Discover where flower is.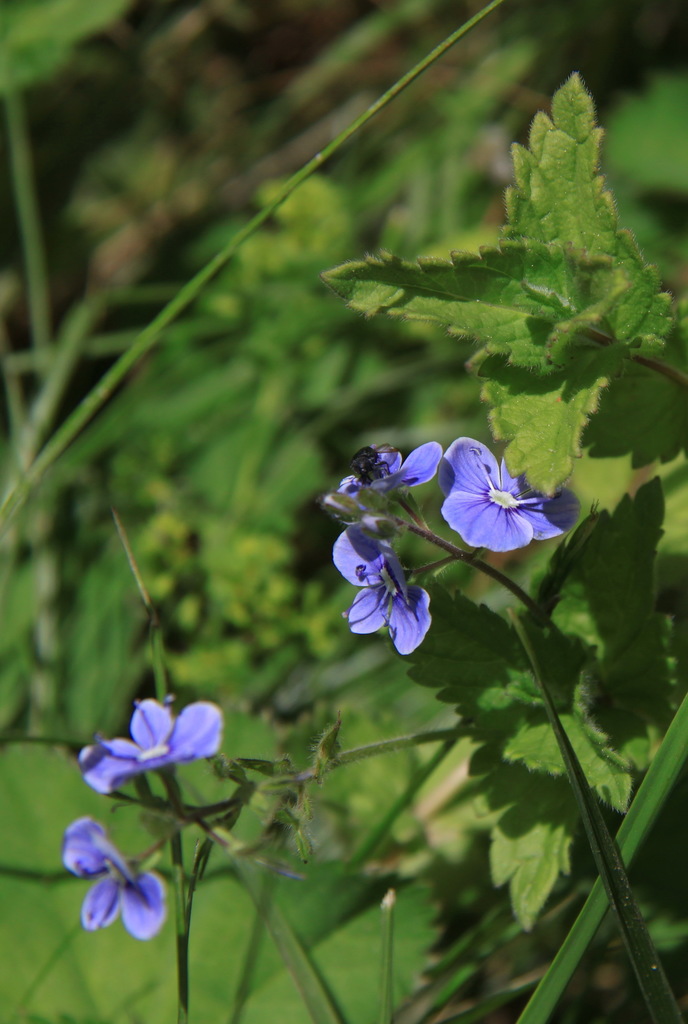
Discovered at box=[340, 526, 448, 650].
